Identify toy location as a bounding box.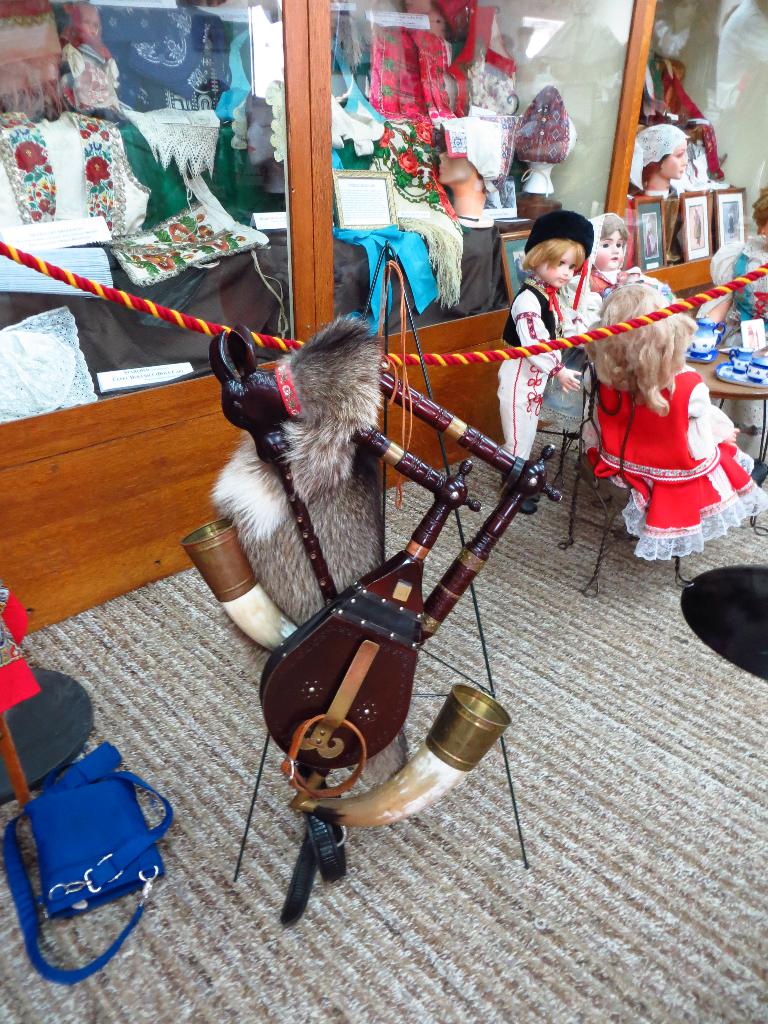
{"x1": 199, "y1": 317, "x2": 606, "y2": 864}.
